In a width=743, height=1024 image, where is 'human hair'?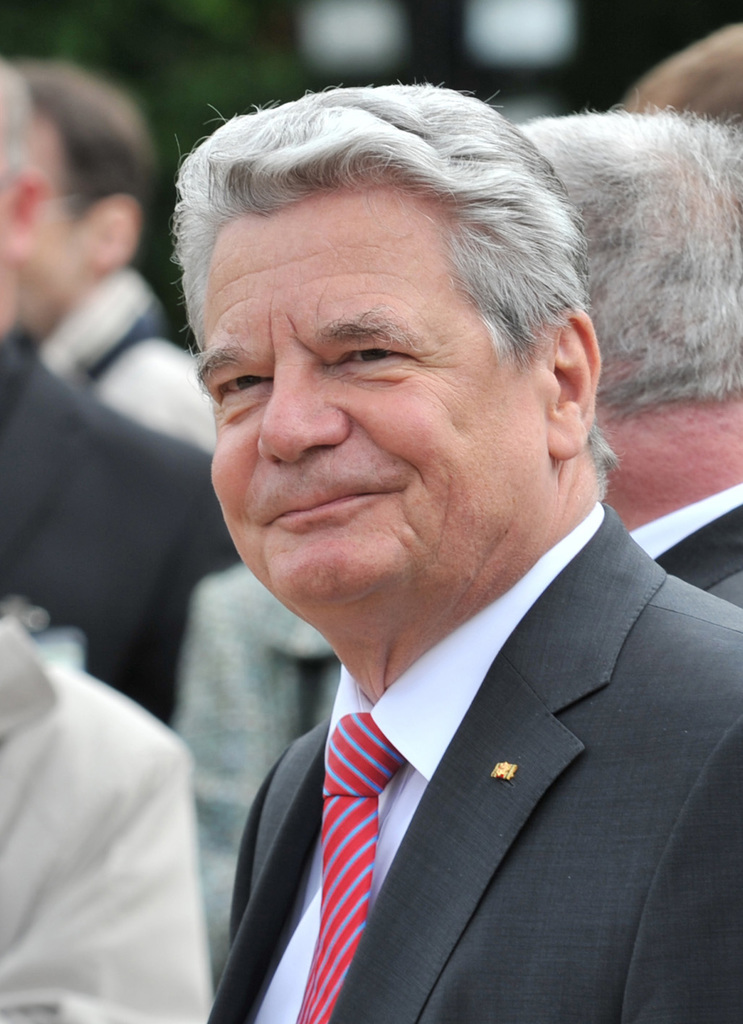
(left=9, top=64, right=153, bottom=230).
